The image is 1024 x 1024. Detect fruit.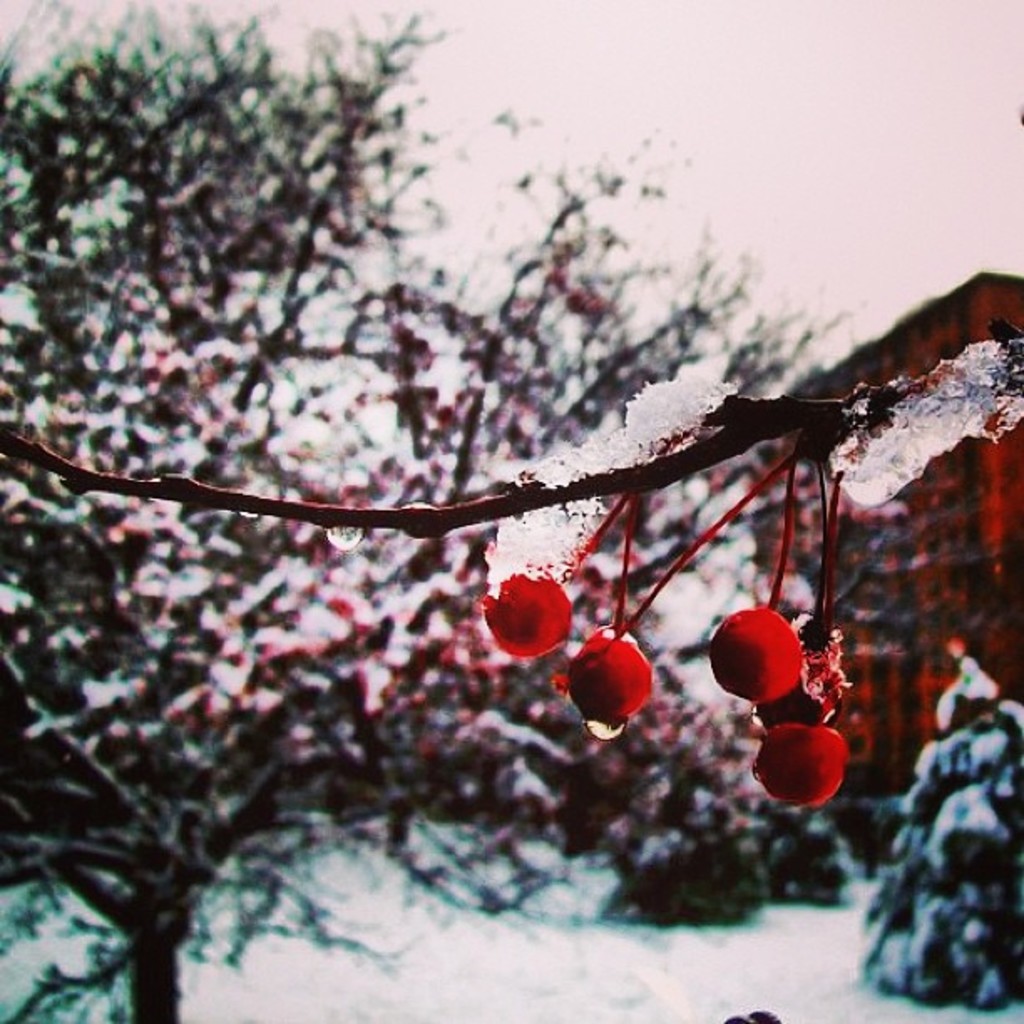
Detection: box(480, 564, 569, 661).
